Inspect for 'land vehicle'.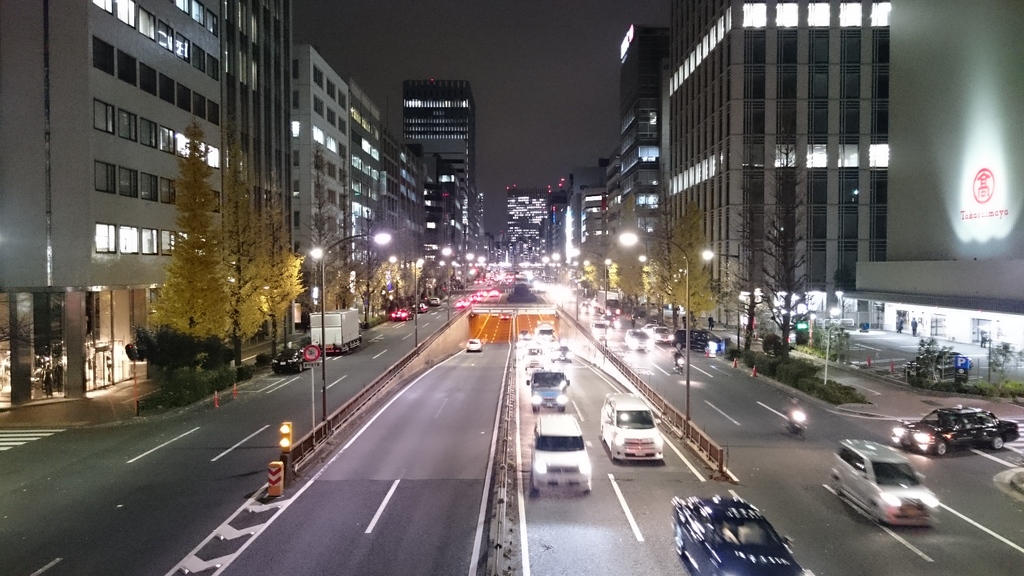
Inspection: x1=530, y1=412, x2=593, y2=493.
